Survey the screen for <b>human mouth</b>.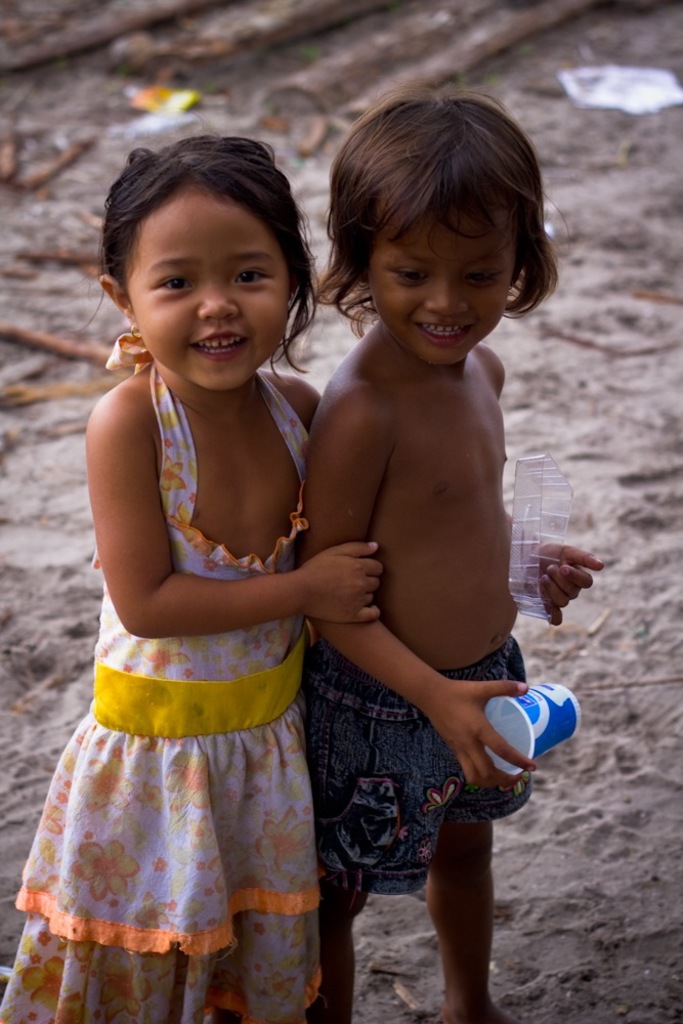
Survey found: 193,331,248,361.
